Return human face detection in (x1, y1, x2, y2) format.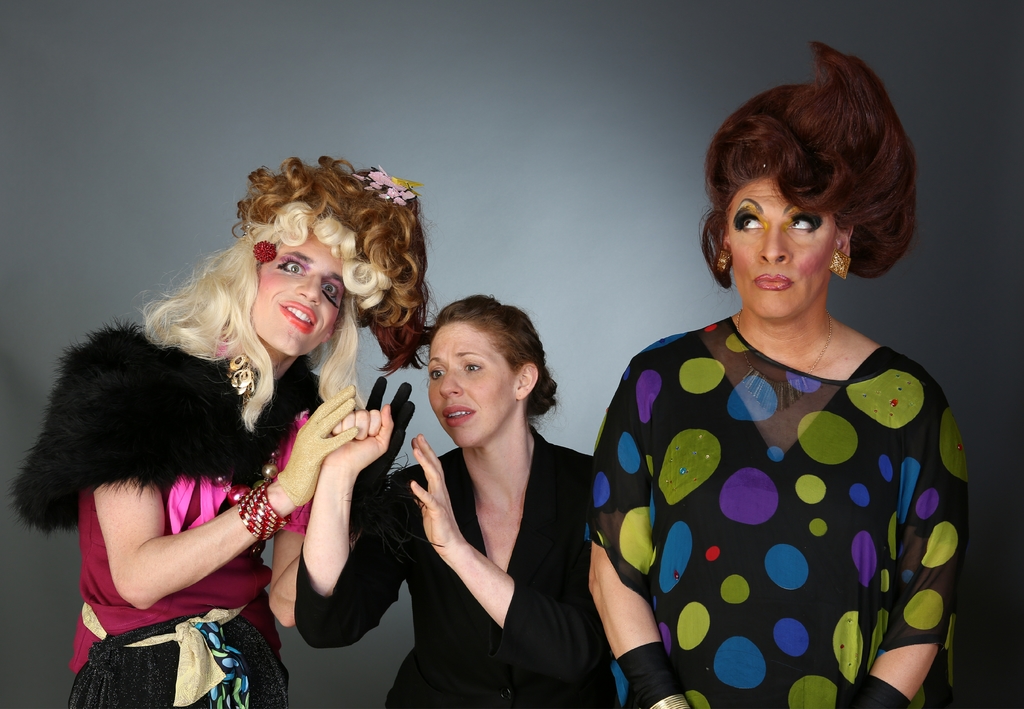
(426, 320, 514, 453).
